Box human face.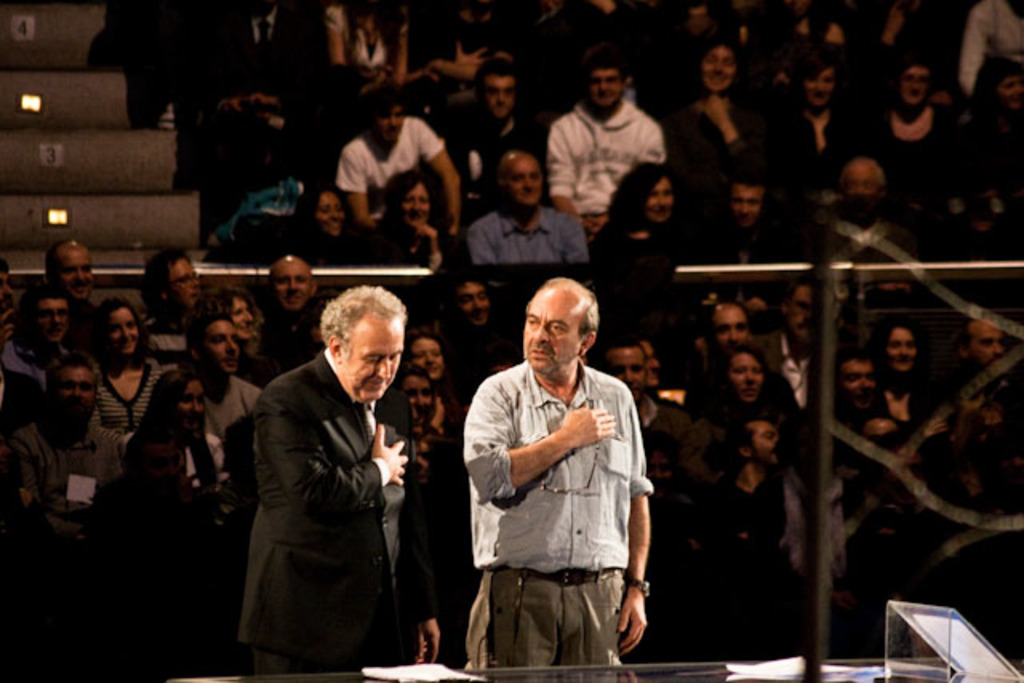
885,328,917,377.
